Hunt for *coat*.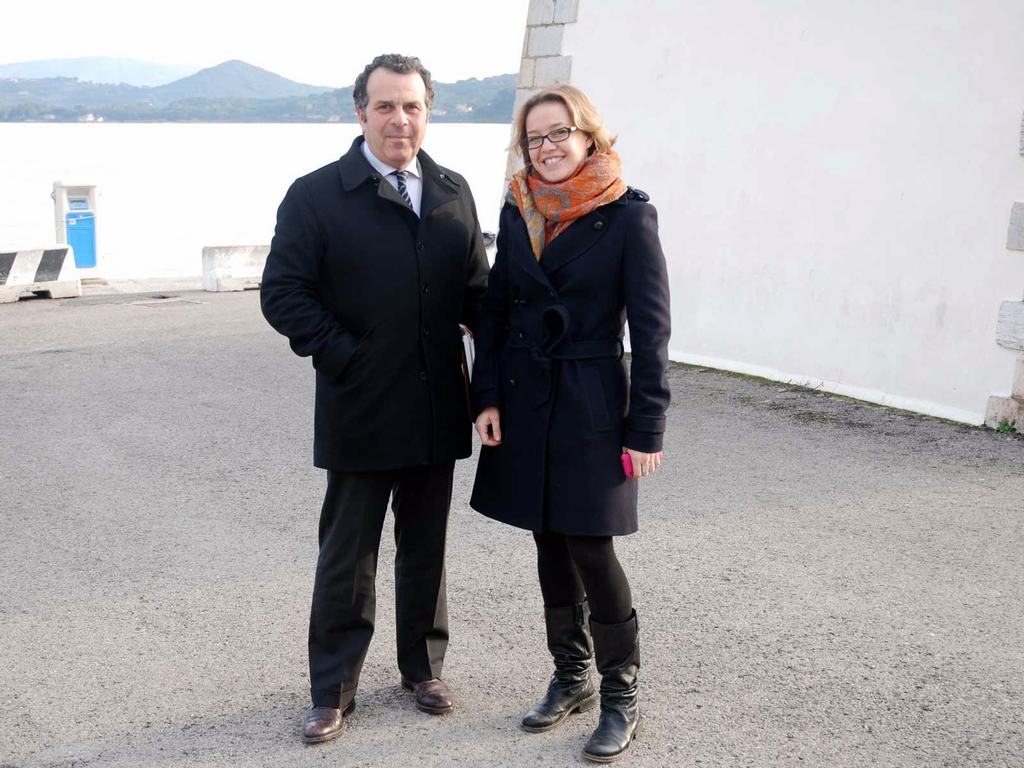
Hunted down at box(252, 121, 503, 478).
